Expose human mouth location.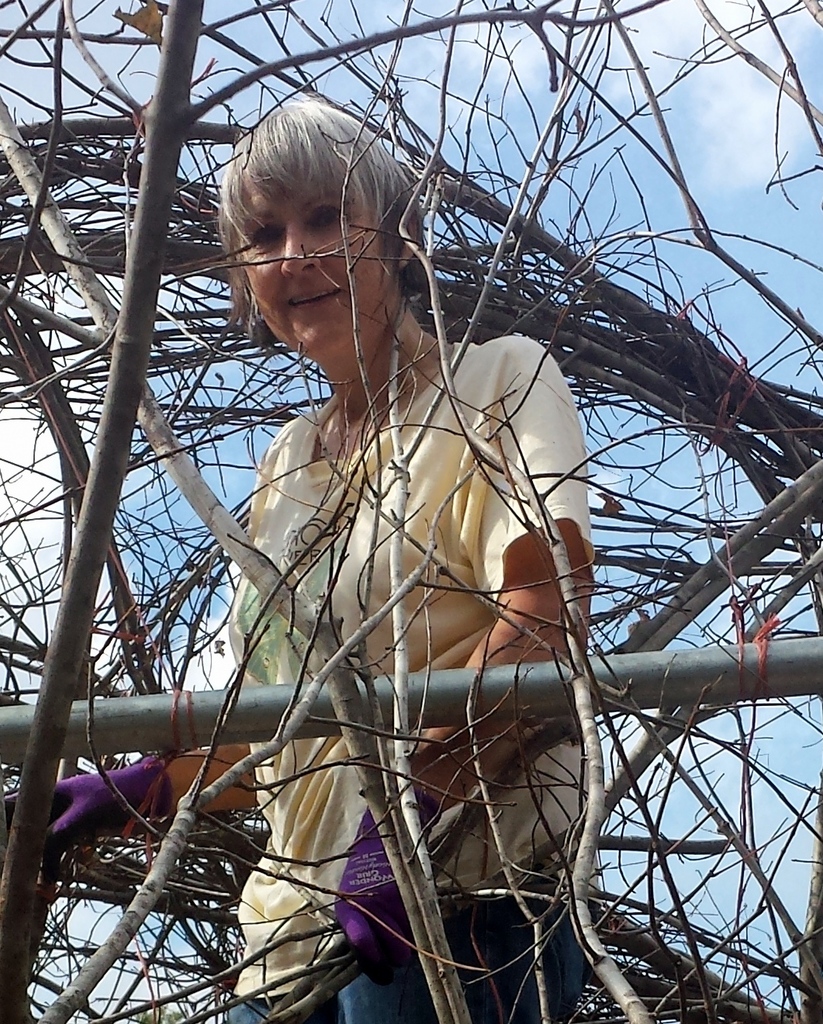
Exposed at [left=281, top=281, right=344, bottom=318].
